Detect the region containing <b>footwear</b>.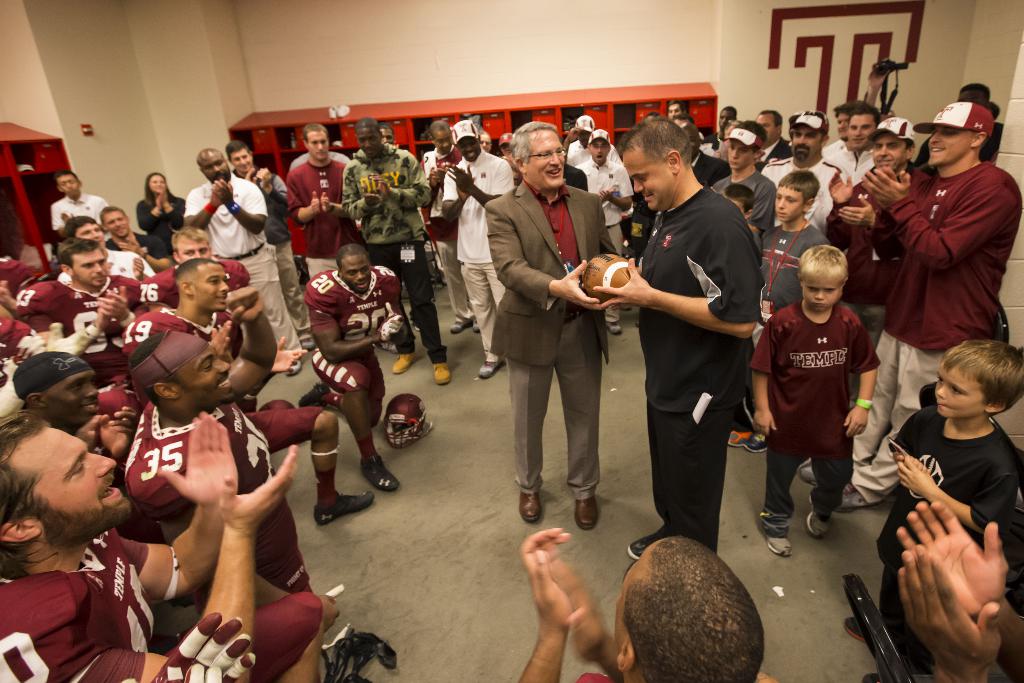
[605,322,620,336].
